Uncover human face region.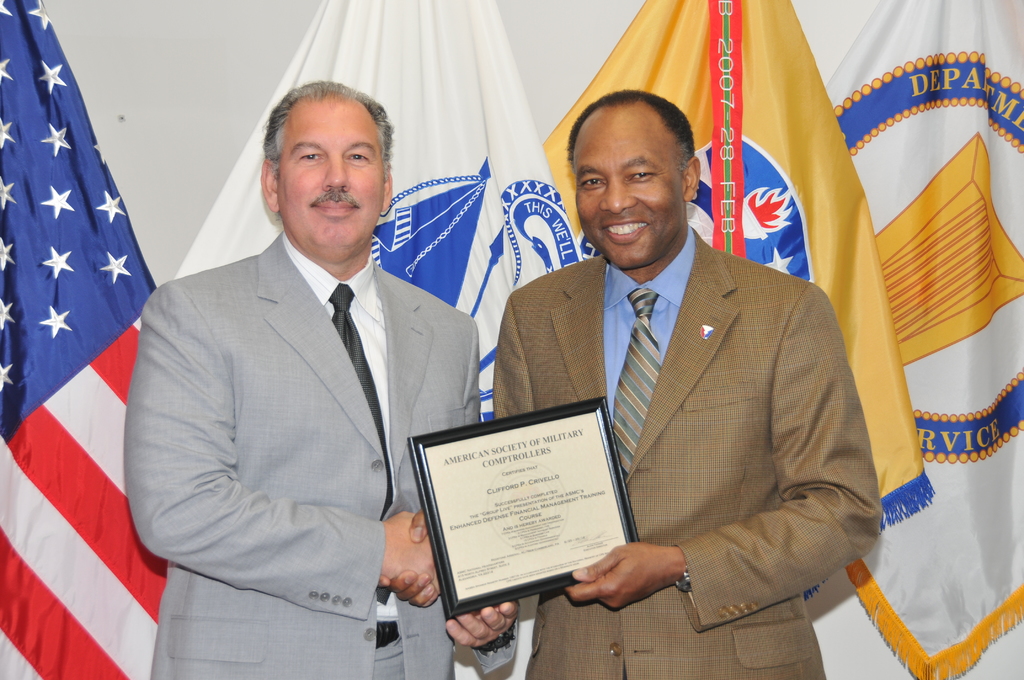
Uncovered: bbox=[279, 96, 384, 260].
